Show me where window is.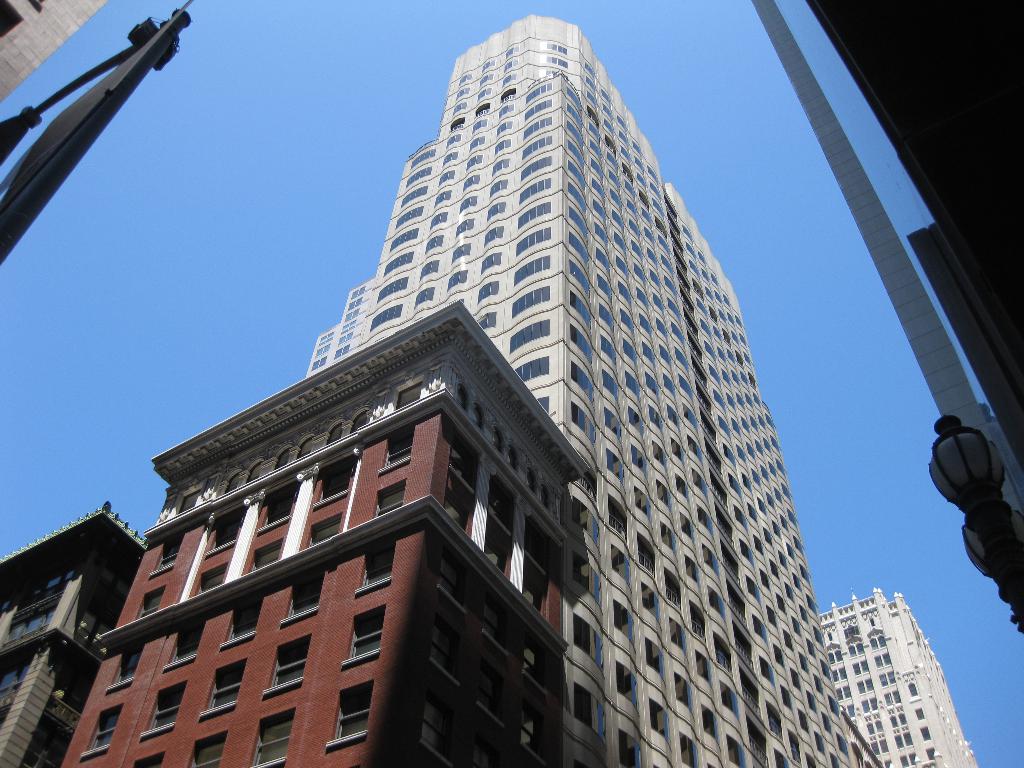
window is at bbox=[570, 613, 604, 674].
